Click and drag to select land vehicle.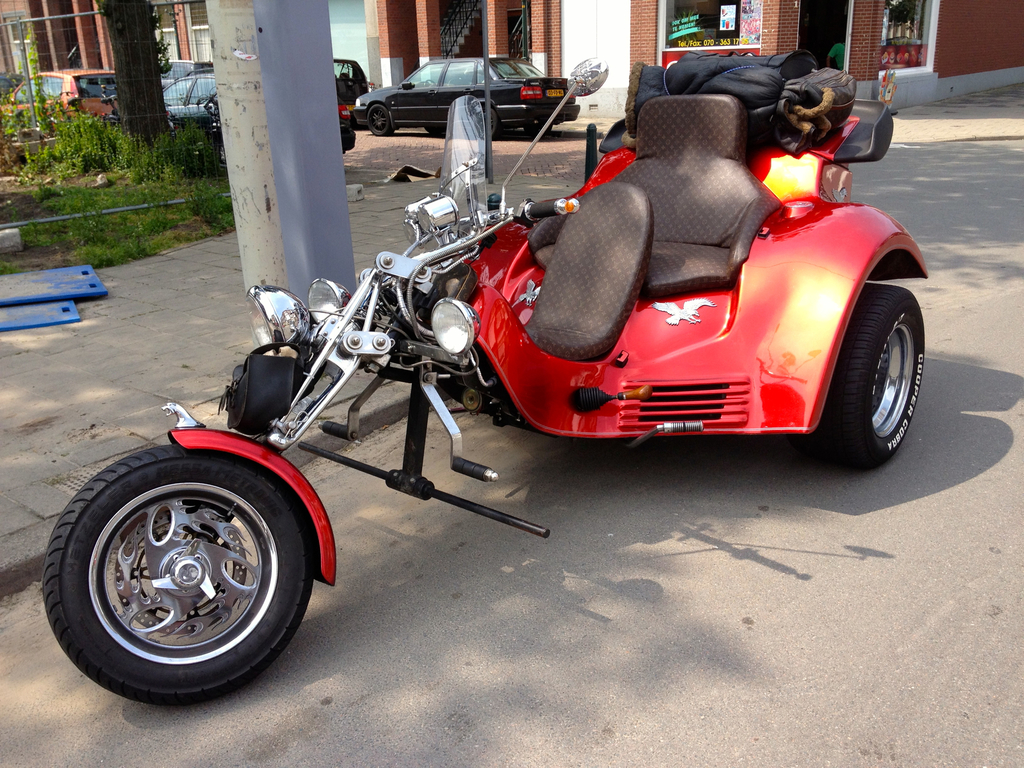
Selection: <region>0, 66, 119, 119</region>.
